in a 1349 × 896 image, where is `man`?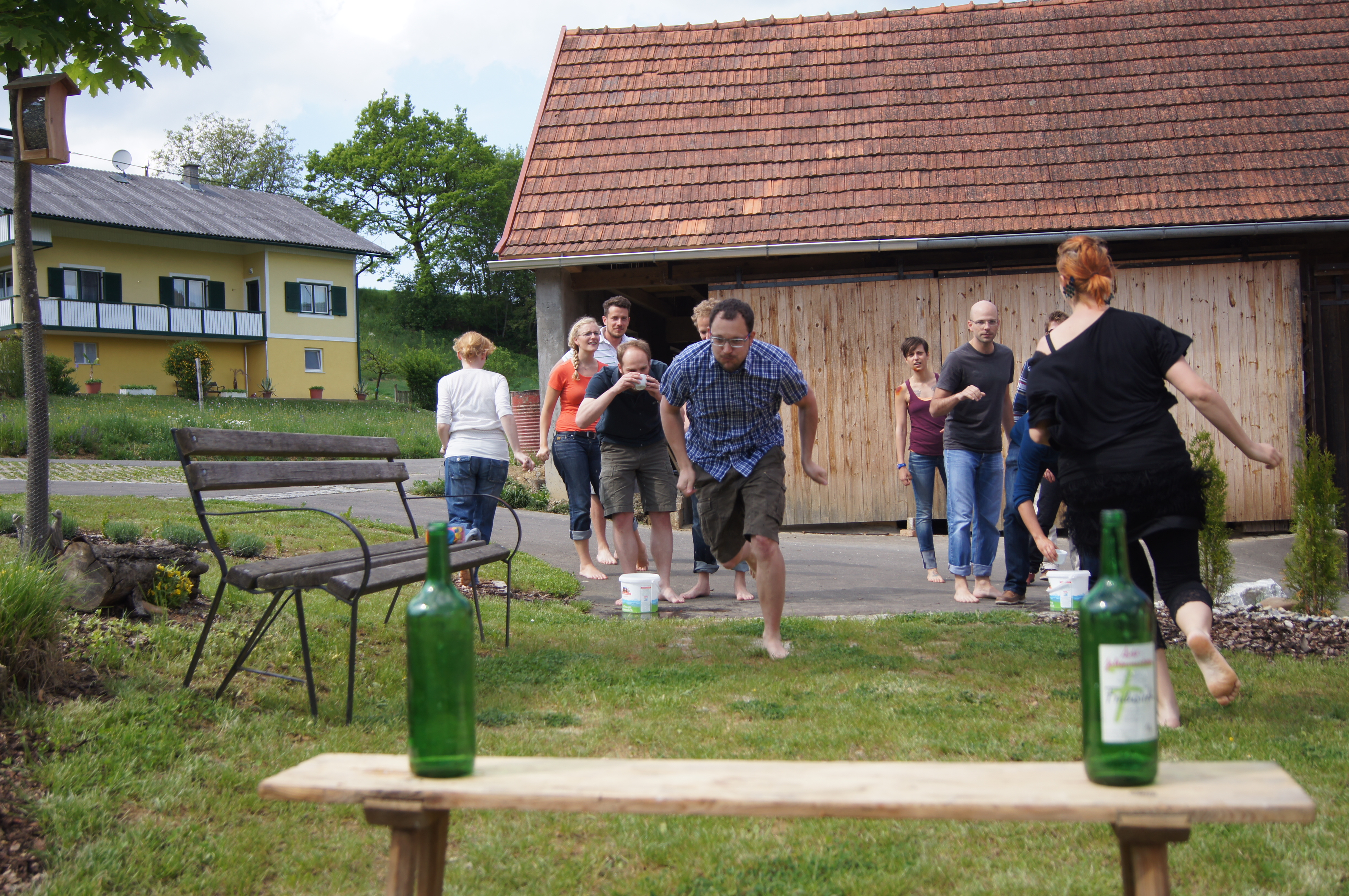
[x1=153, y1=82, x2=178, y2=156].
